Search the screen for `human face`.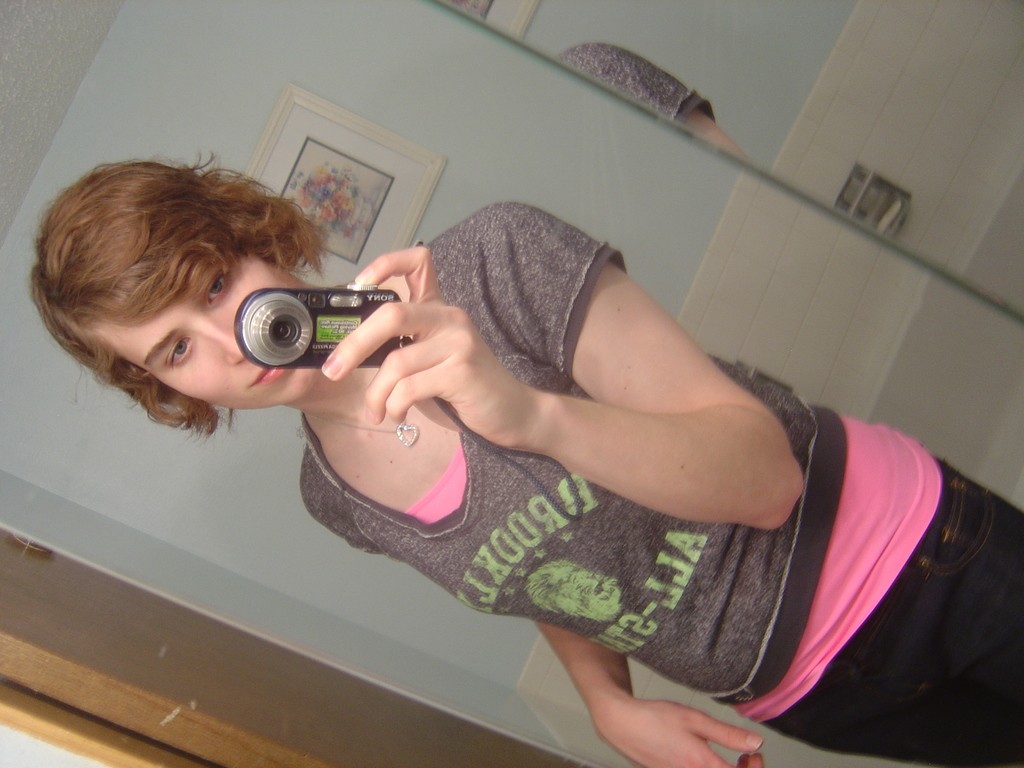
Found at (93,255,329,413).
